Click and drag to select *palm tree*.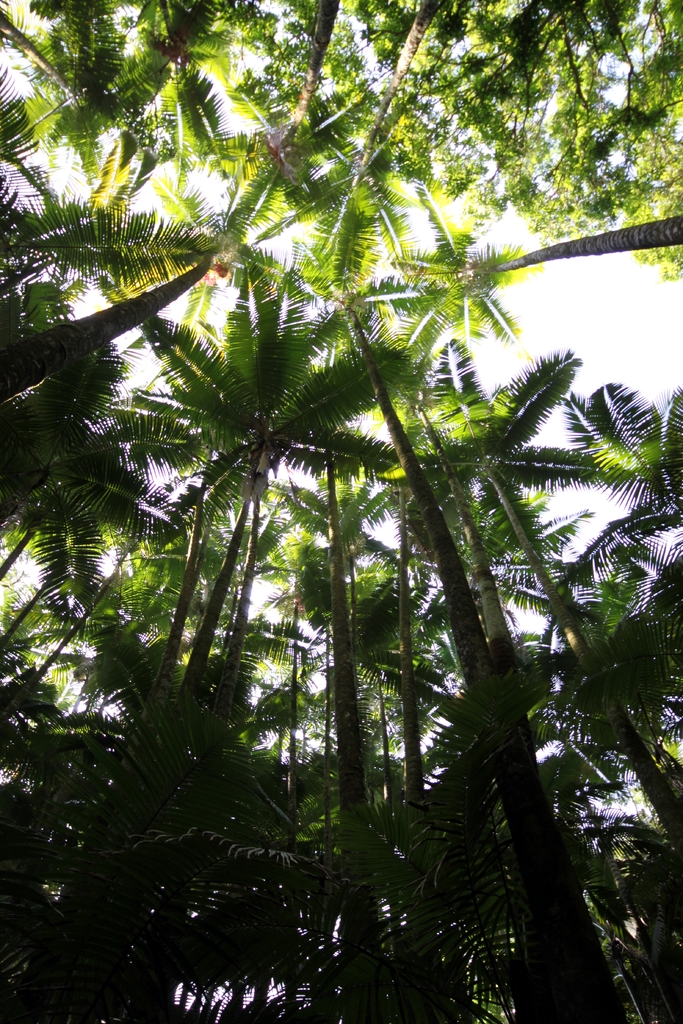
Selection: <bbox>225, 12, 374, 185</bbox>.
